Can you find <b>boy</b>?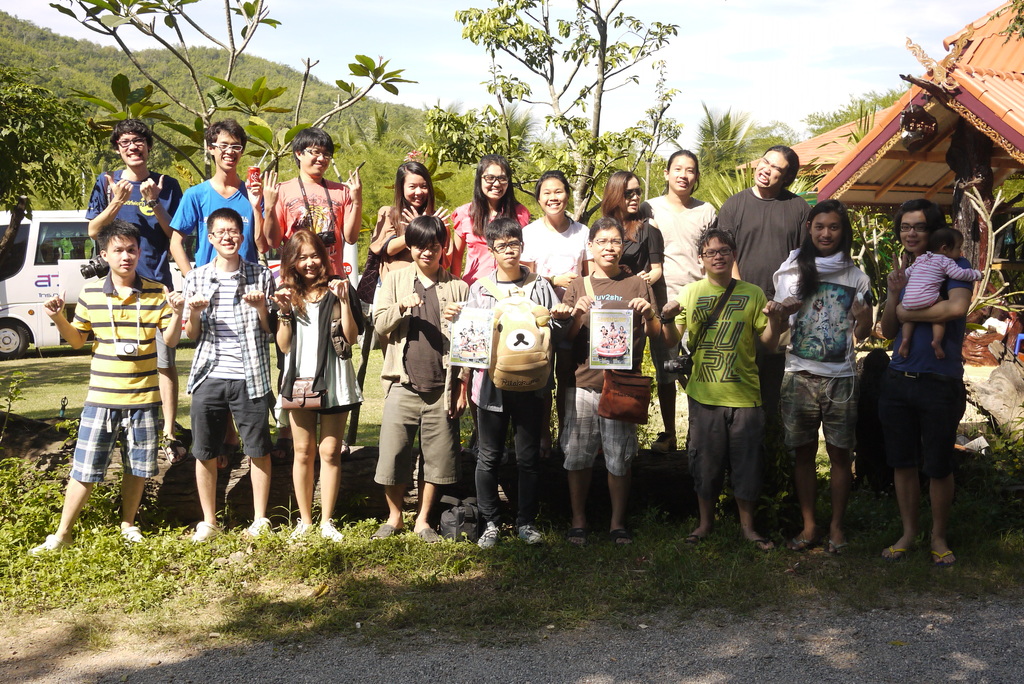
Yes, bounding box: locate(29, 218, 184, 562).
